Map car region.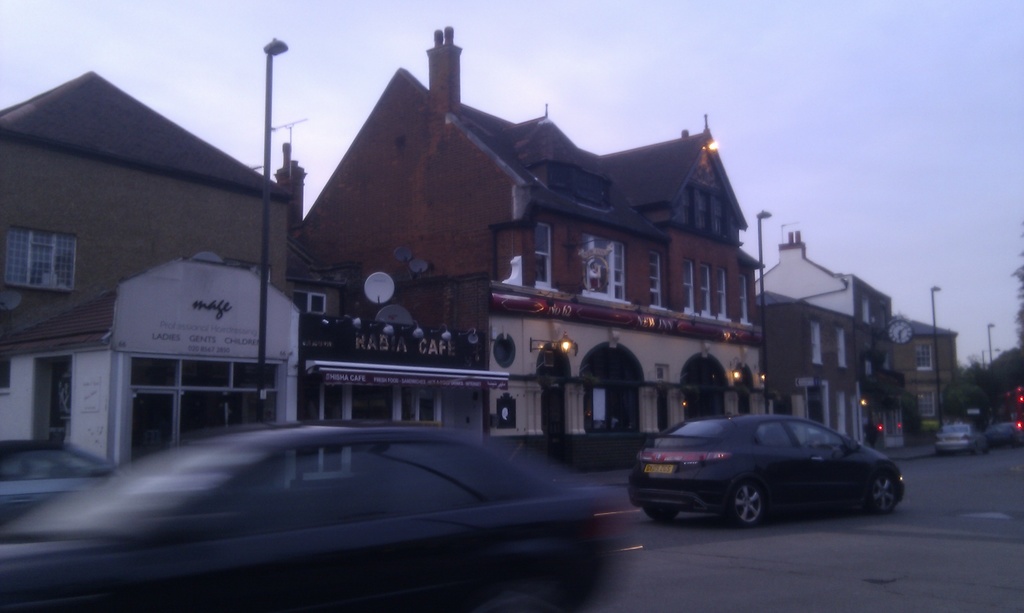
Mapped to (x1=0, y1=438, x2=114, y2=528).
